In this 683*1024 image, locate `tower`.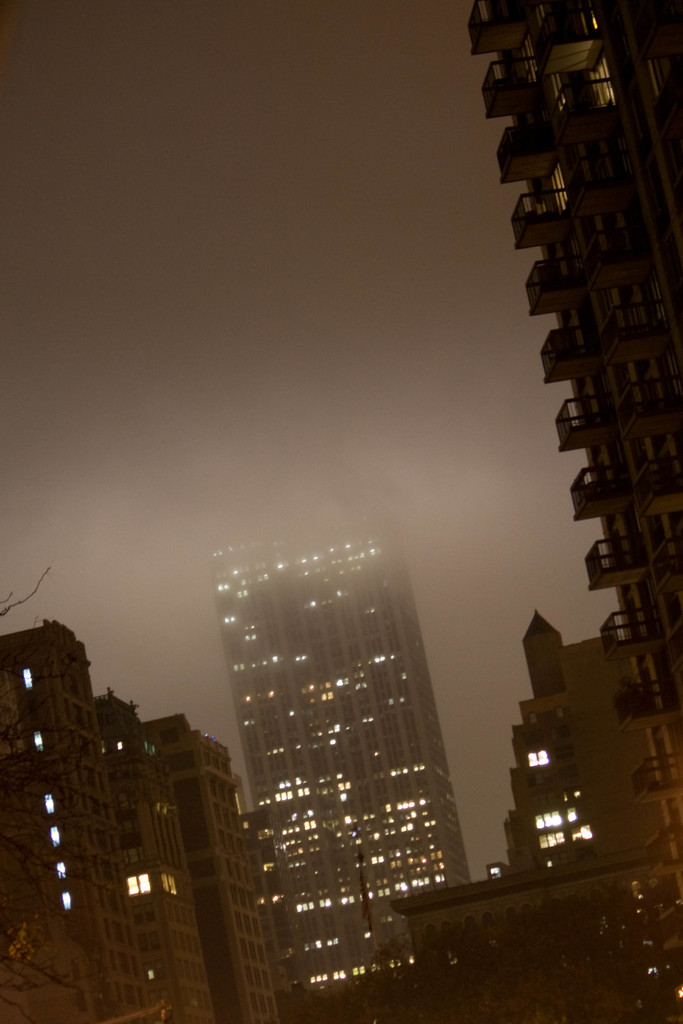
Bounding box: [left=185, top=500, right=502, bottom=982].
